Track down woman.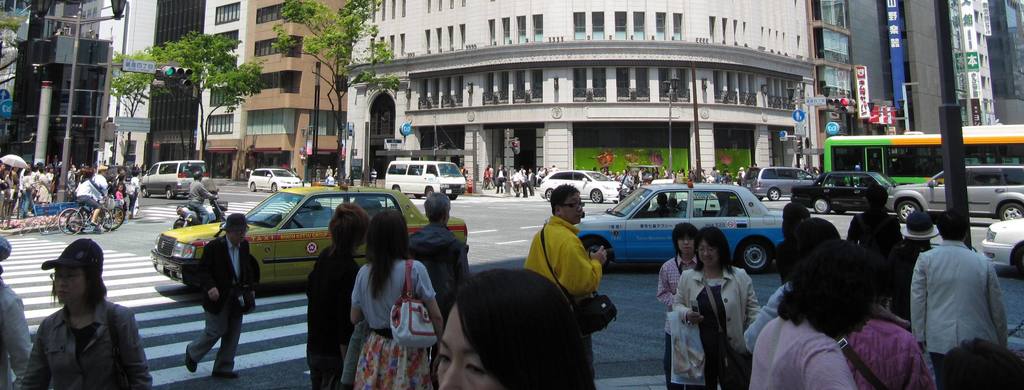
Tracked to [left=20, top=166, right=39, bottom=216].
